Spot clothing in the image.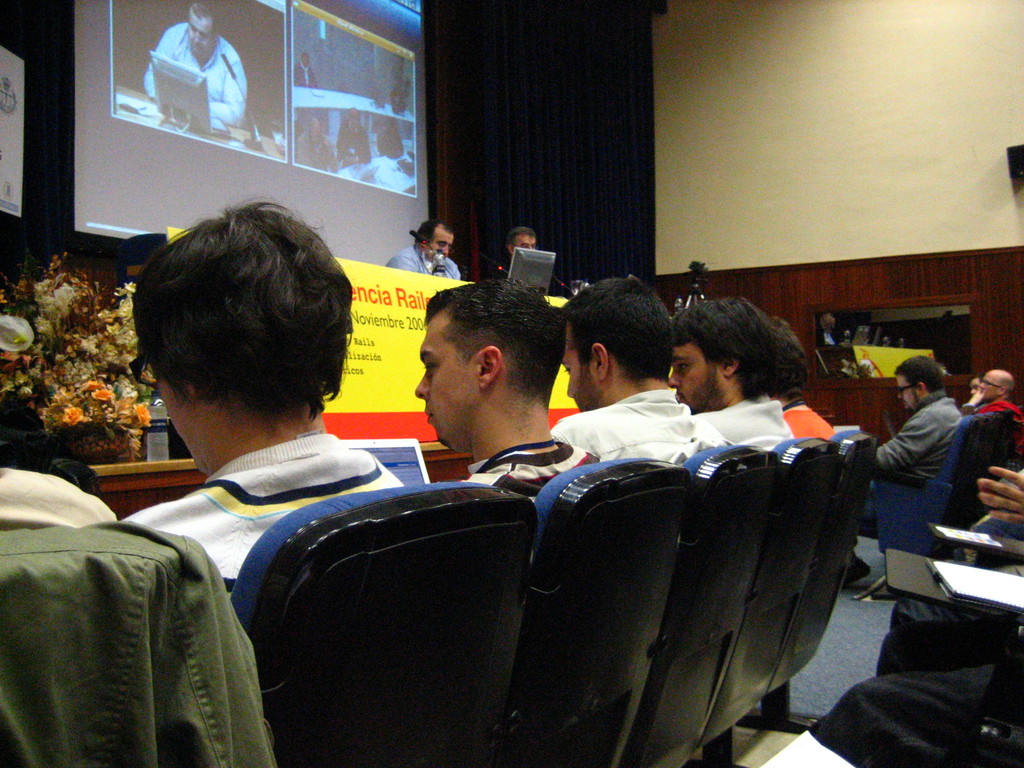
clothing found at x1=390 y1=77 x2=406 y2=116.
